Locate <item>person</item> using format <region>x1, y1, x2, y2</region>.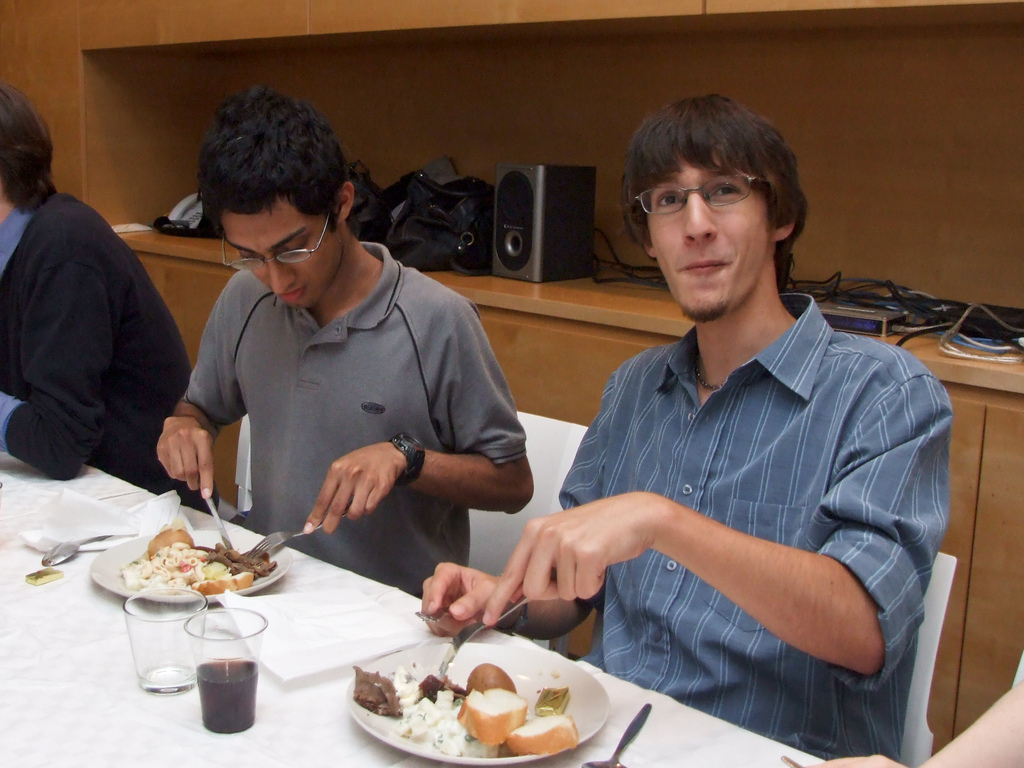
<region>0, 81, 223, 509</region>.
